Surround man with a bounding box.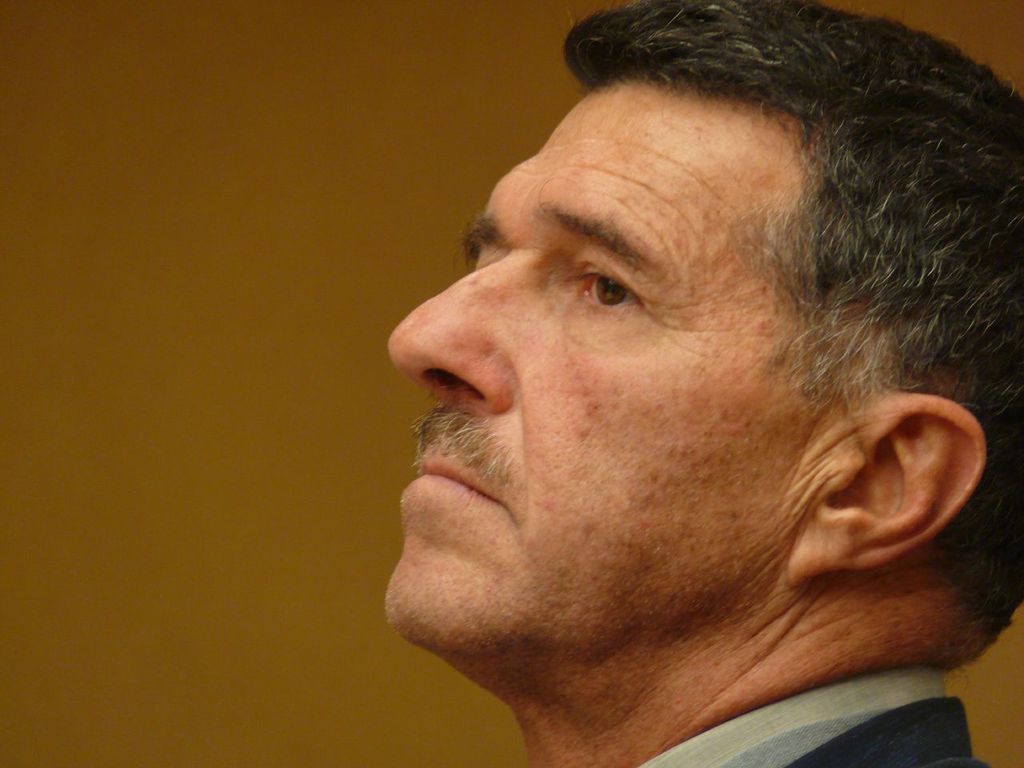
bbox=[382, 0, 1023, 767].
